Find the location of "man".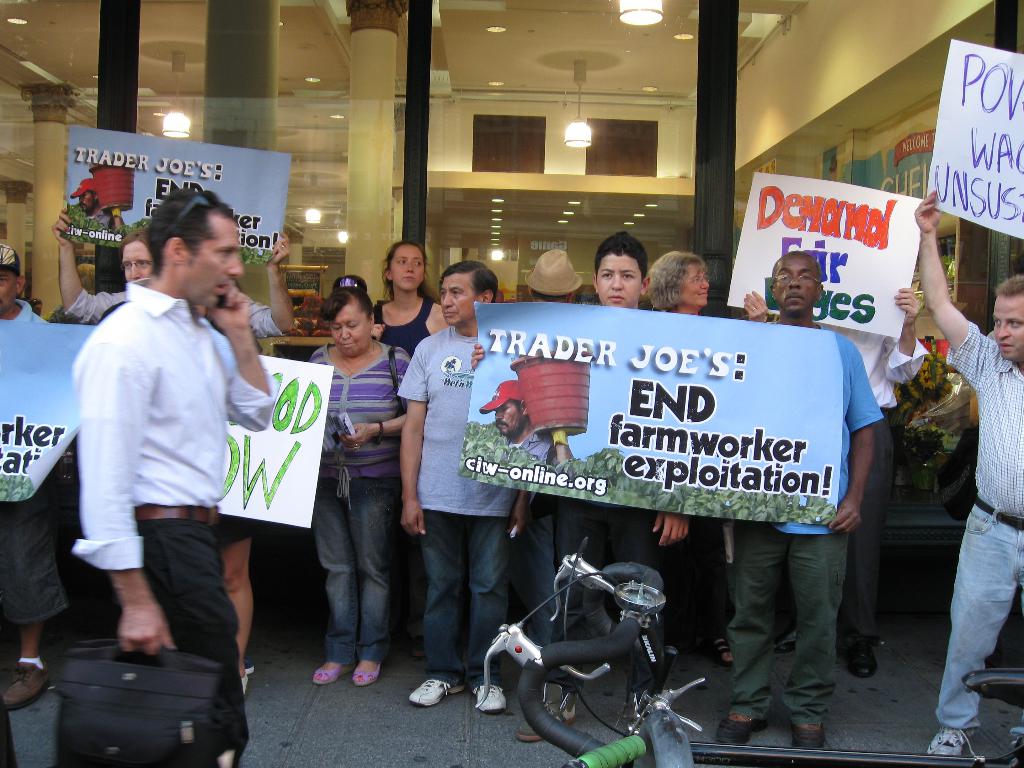
Location: [396,261,534,693].
